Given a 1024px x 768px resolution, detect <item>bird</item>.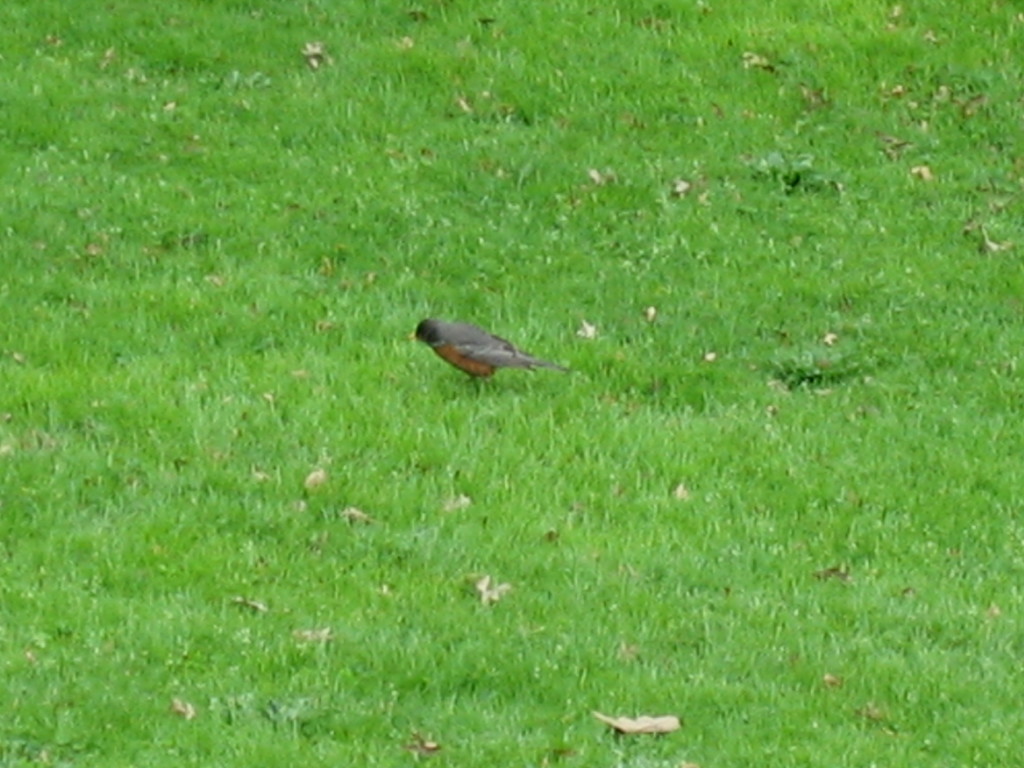
select_region(403, 305, 568, 399).
